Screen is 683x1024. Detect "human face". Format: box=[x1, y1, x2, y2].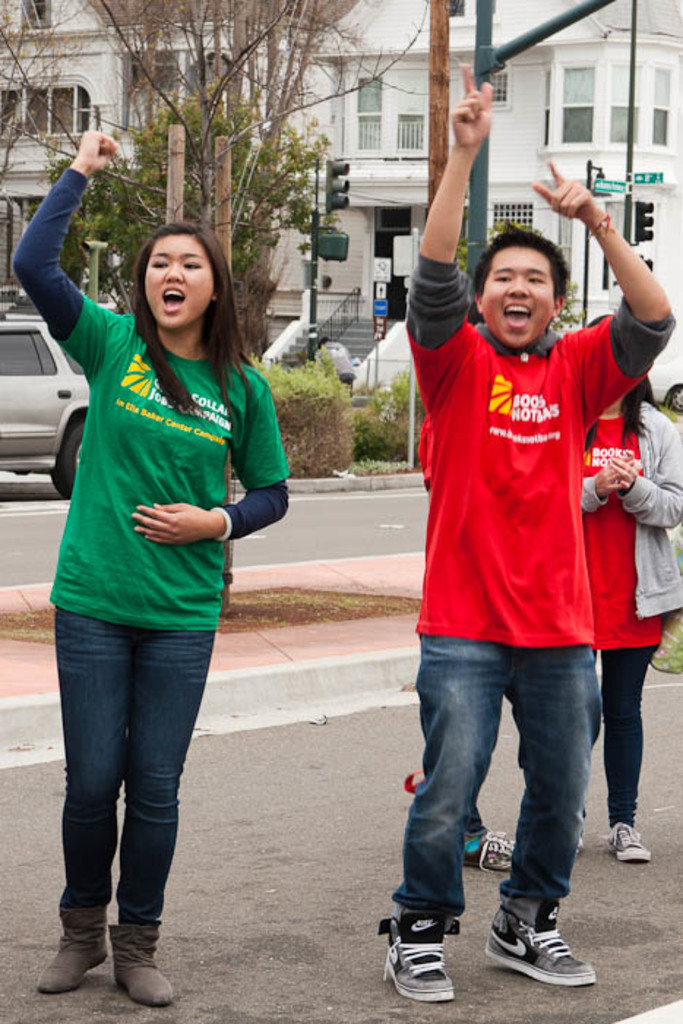
box=[467, 240, 566, 347].
